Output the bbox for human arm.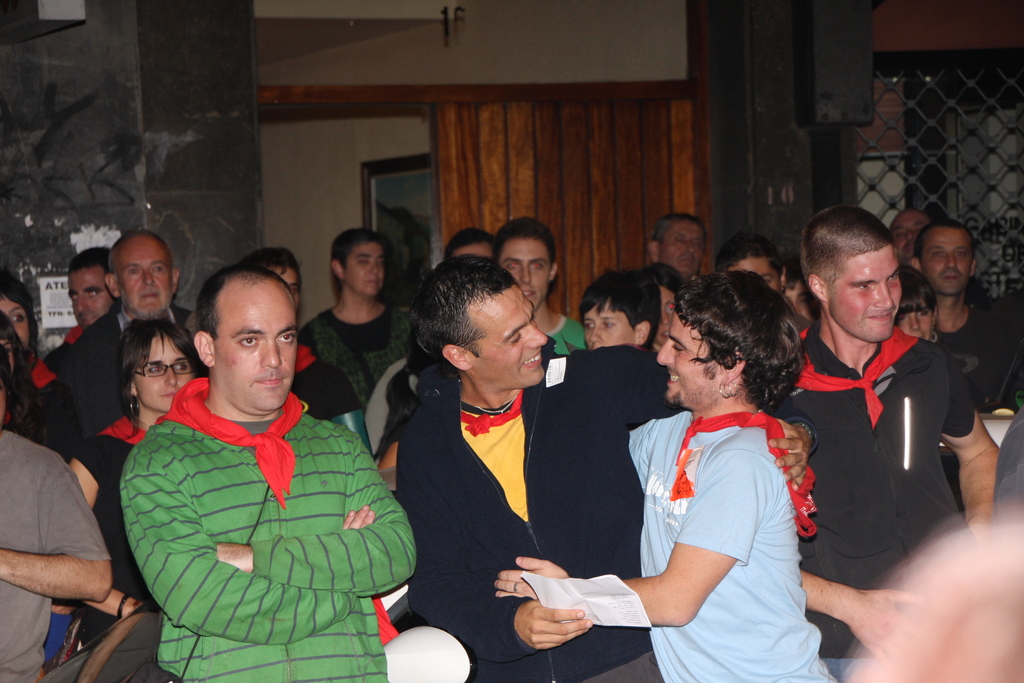
x1=488, y1=441, x2=767, y2=628.
